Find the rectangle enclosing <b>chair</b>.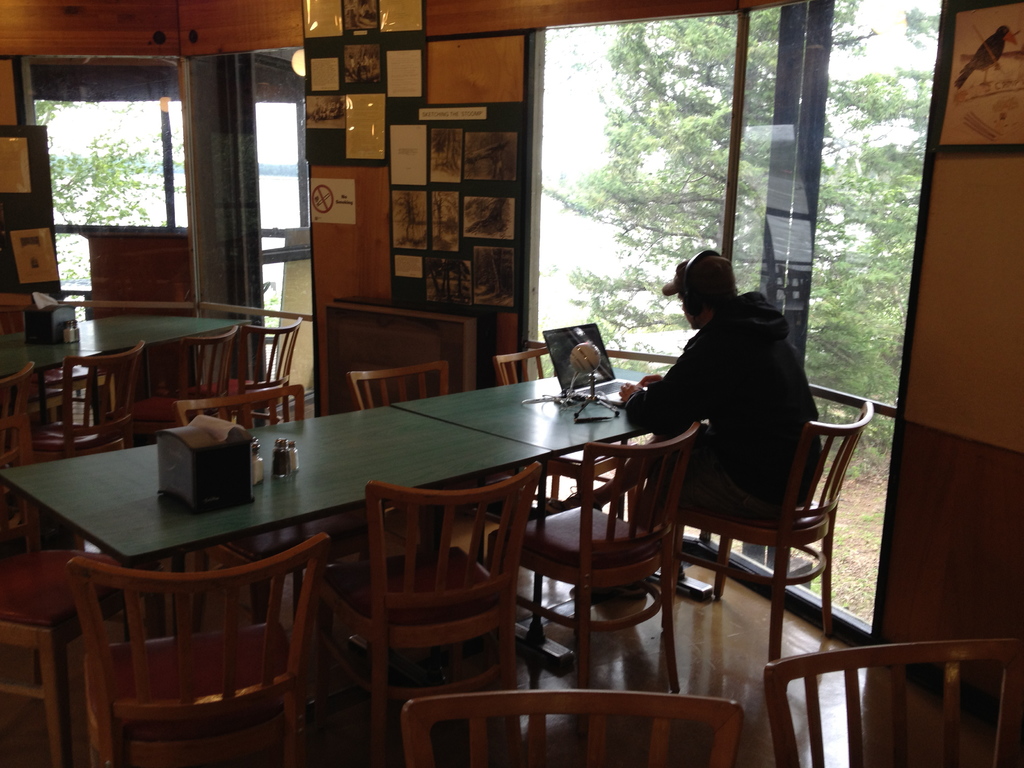
[0,553,113,767].
